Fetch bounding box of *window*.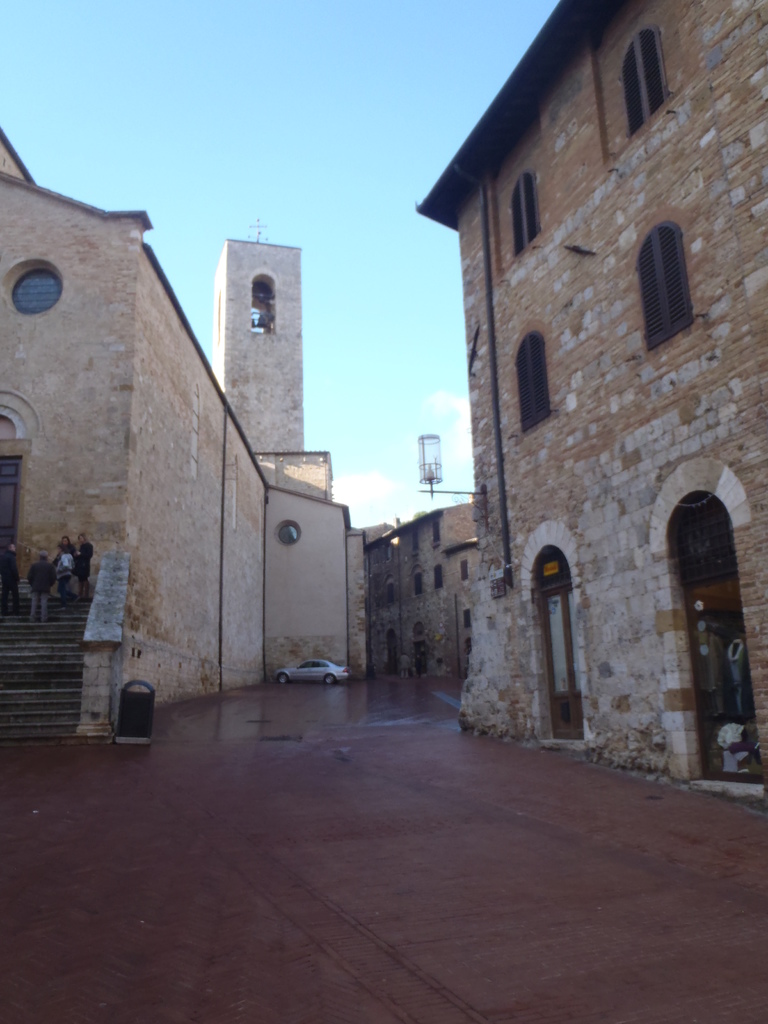
Bbox: bbox=(252, 281, 273, 328).
